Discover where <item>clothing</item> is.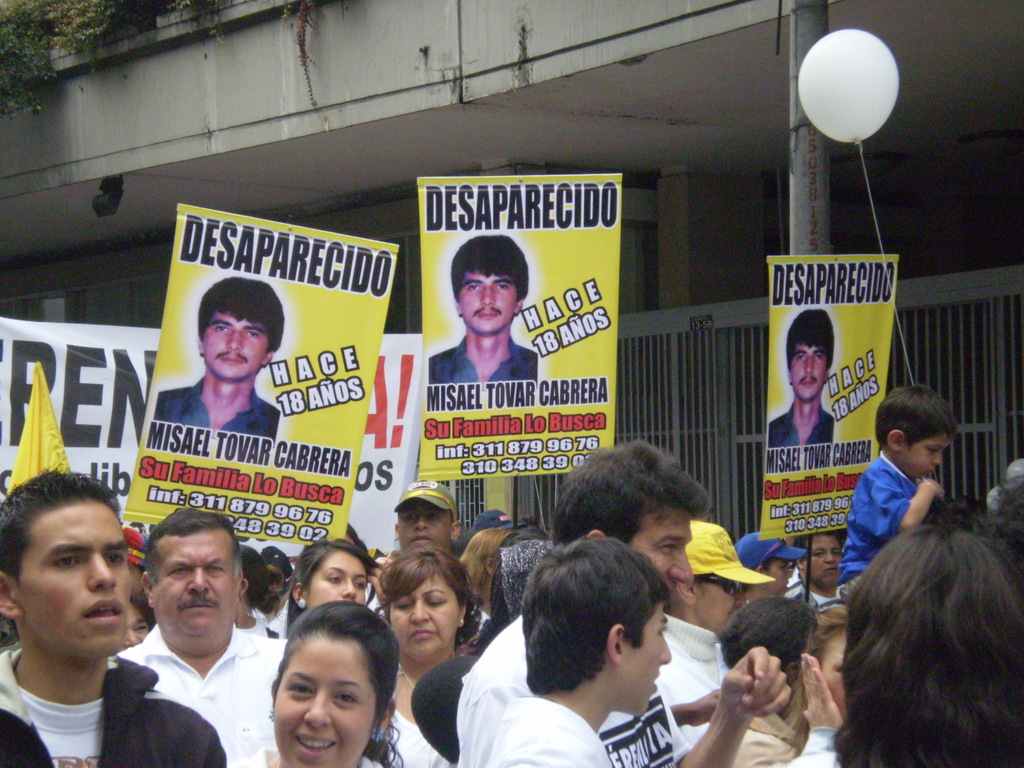
Discovered at (left=1, top=666, right=223, bottom=766).
